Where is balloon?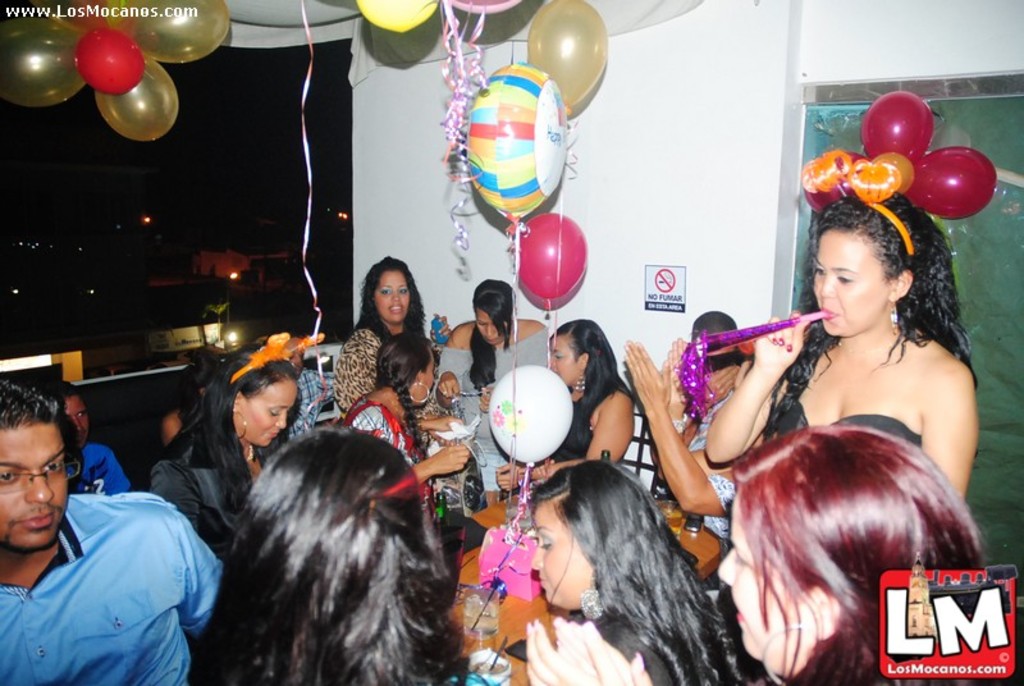
(left=95, top=58, right=180, bottom=145).
